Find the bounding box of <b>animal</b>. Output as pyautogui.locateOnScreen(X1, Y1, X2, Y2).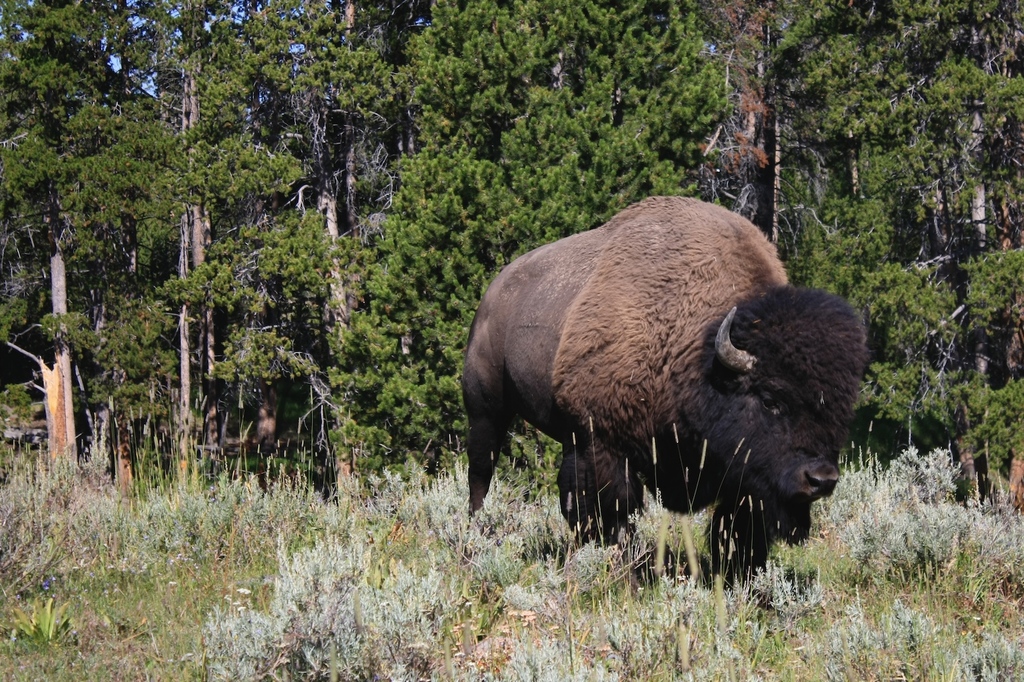
pyautogui.locateOnScreen(466, 196, 863, 570).
